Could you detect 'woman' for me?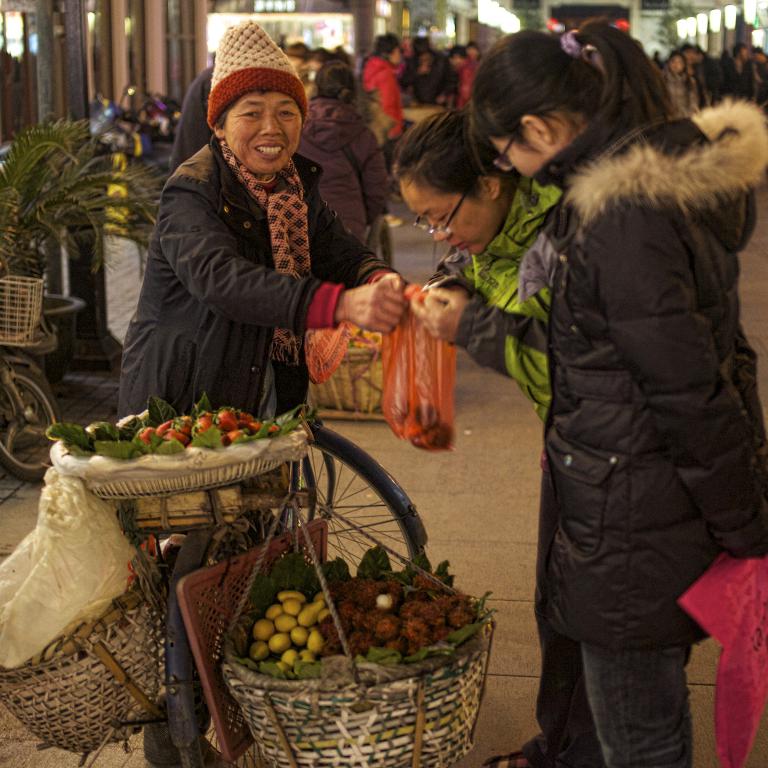
Detection result: x1=463, y1=12, x2=767, y2=767.
